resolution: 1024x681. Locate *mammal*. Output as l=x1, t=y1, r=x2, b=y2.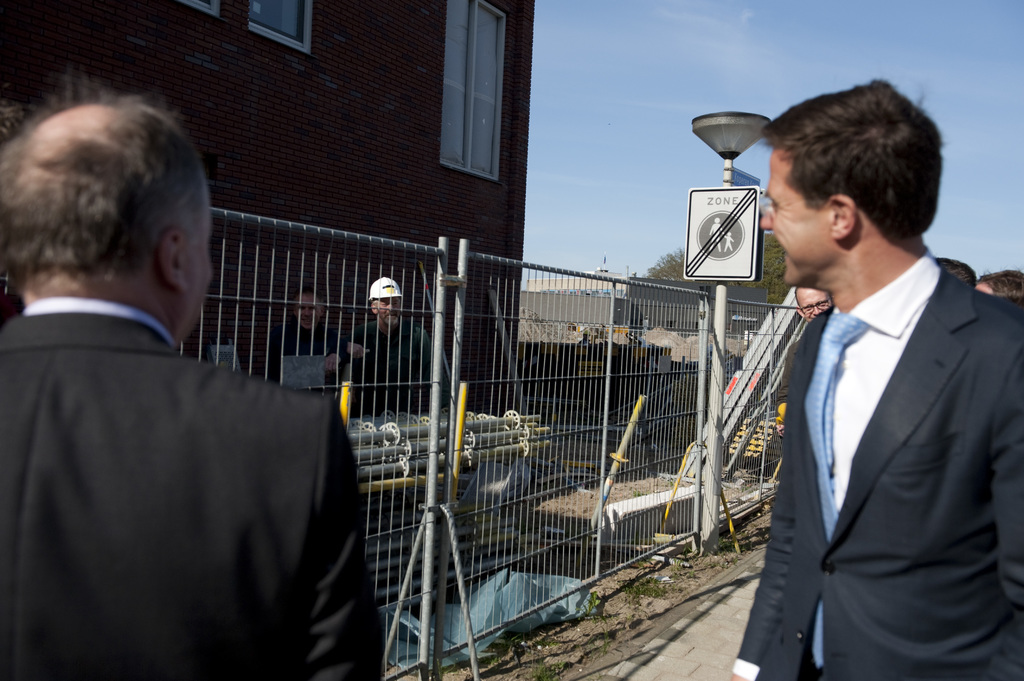
l=0, t=85, r=348, b=680.
